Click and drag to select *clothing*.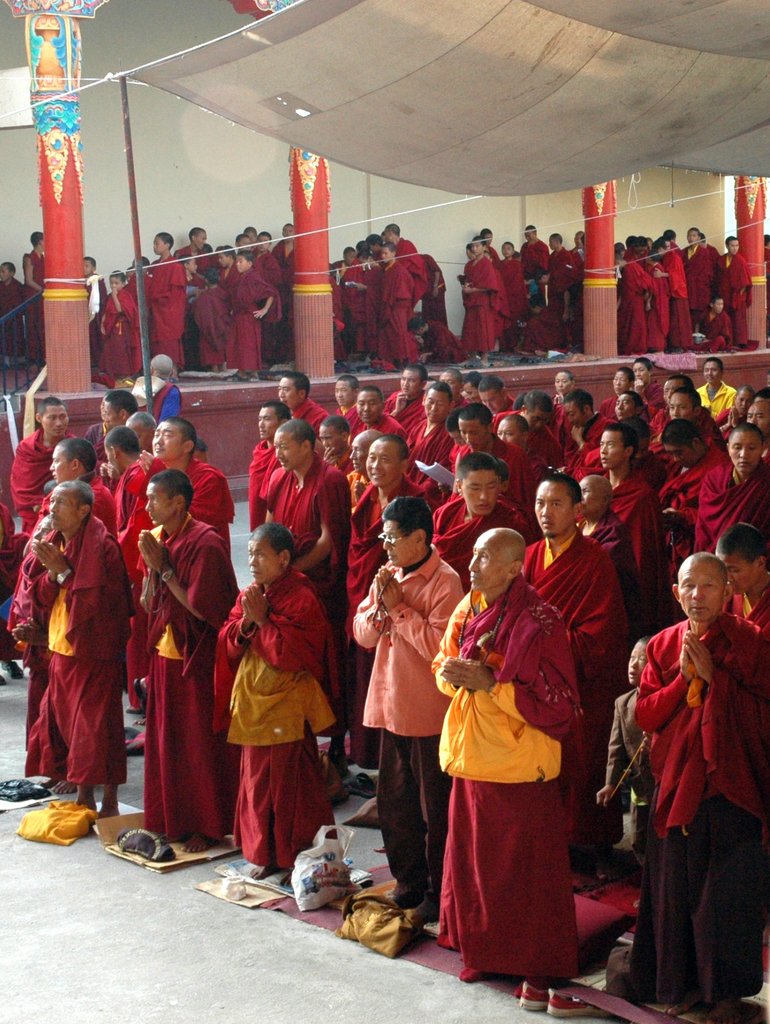
Selection: x1=548, y1=391, x2=575, y2=449.
